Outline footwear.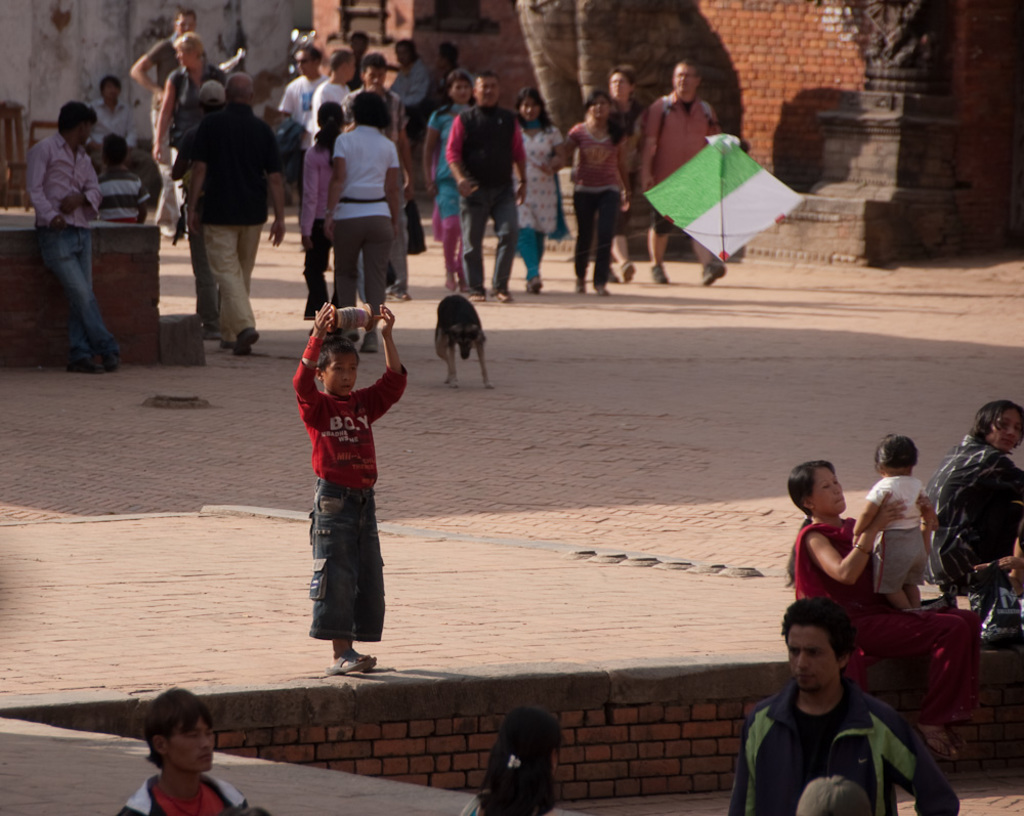
Outline: rect(705, 260, 725, 286).
